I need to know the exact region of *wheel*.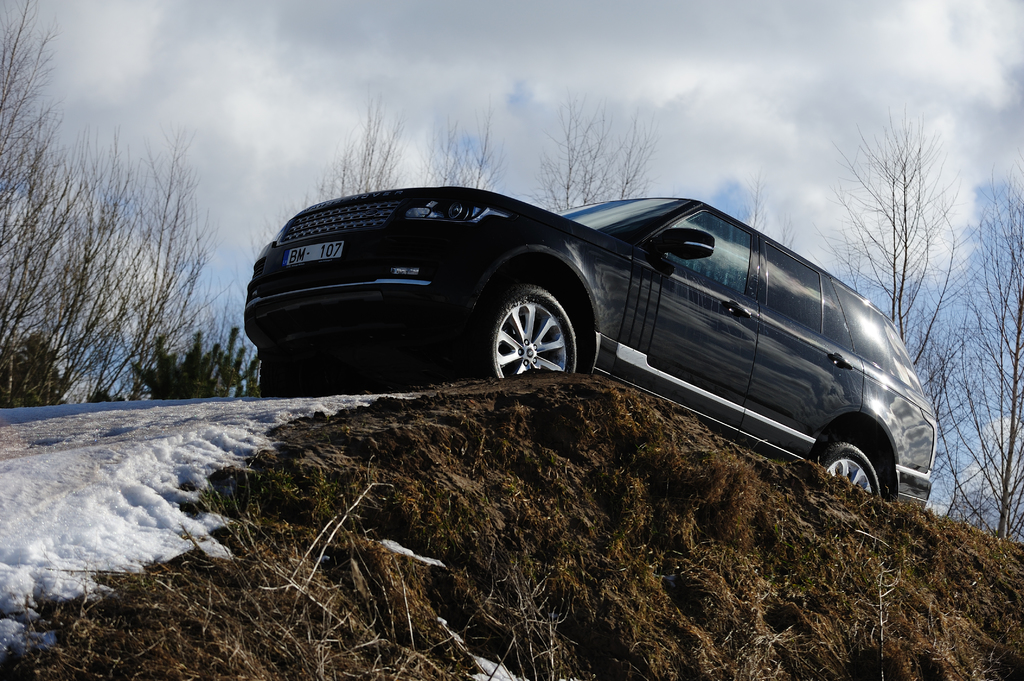
Region: 812 442 882 495.
